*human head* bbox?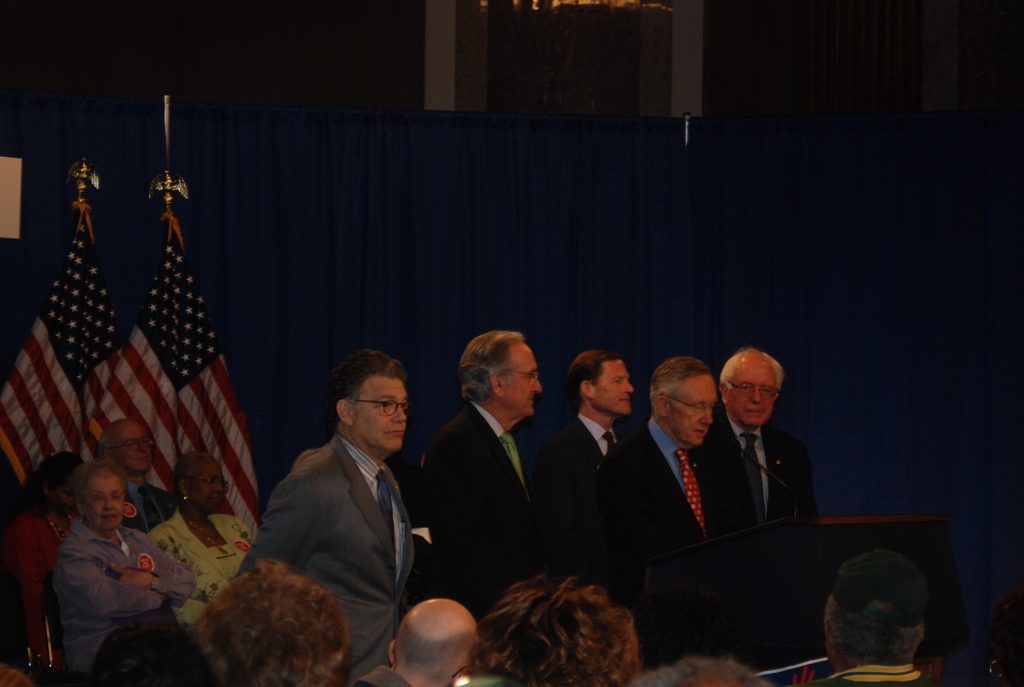
[388,596,477,686]
